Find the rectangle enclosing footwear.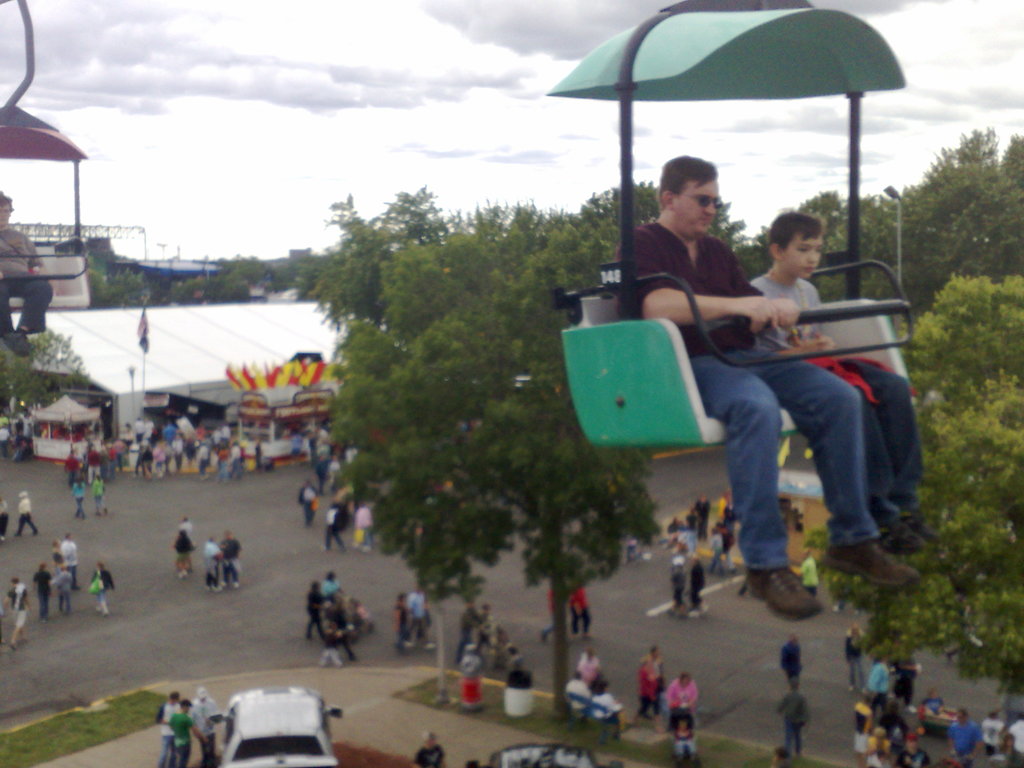
x1=900, y1=516, x2=931, y2=545.
